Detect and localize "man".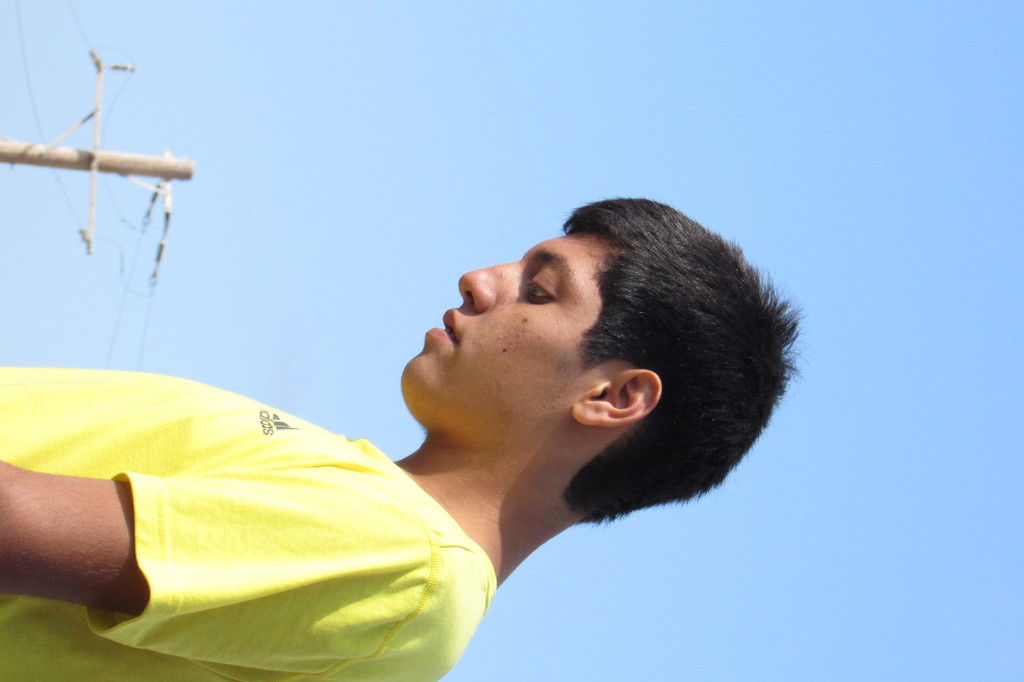
Localized at 0, 188, 808, 681.
